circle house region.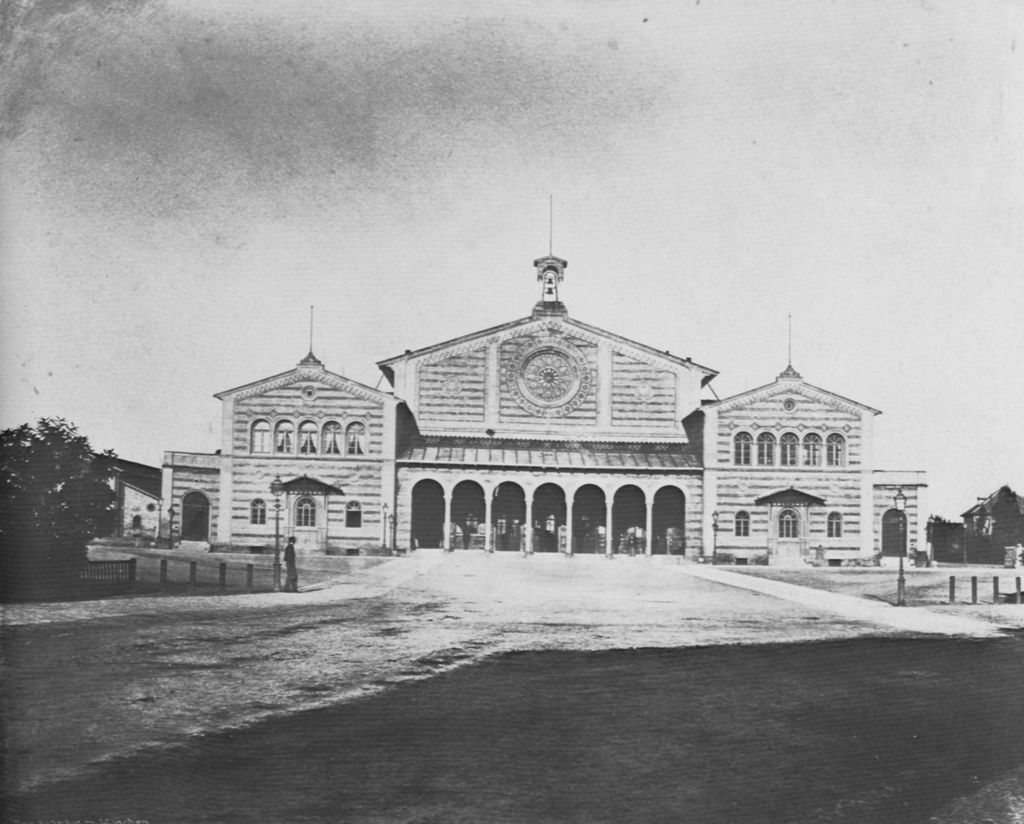
Region: (88,451,169,552).
